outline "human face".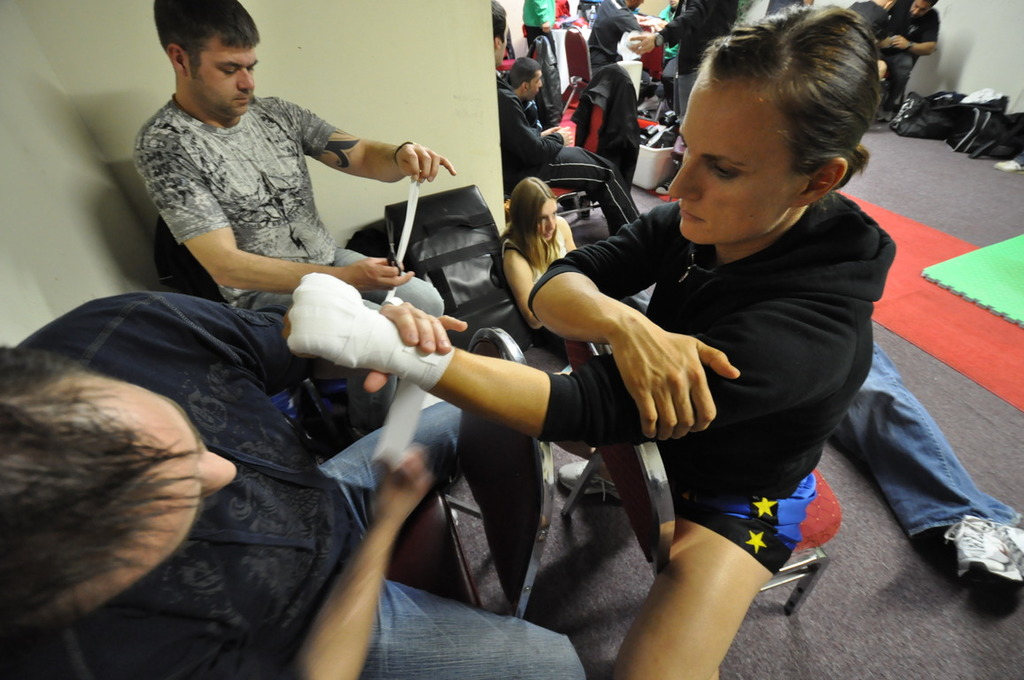
Outline: bbox(666, 63, 792, 244).
